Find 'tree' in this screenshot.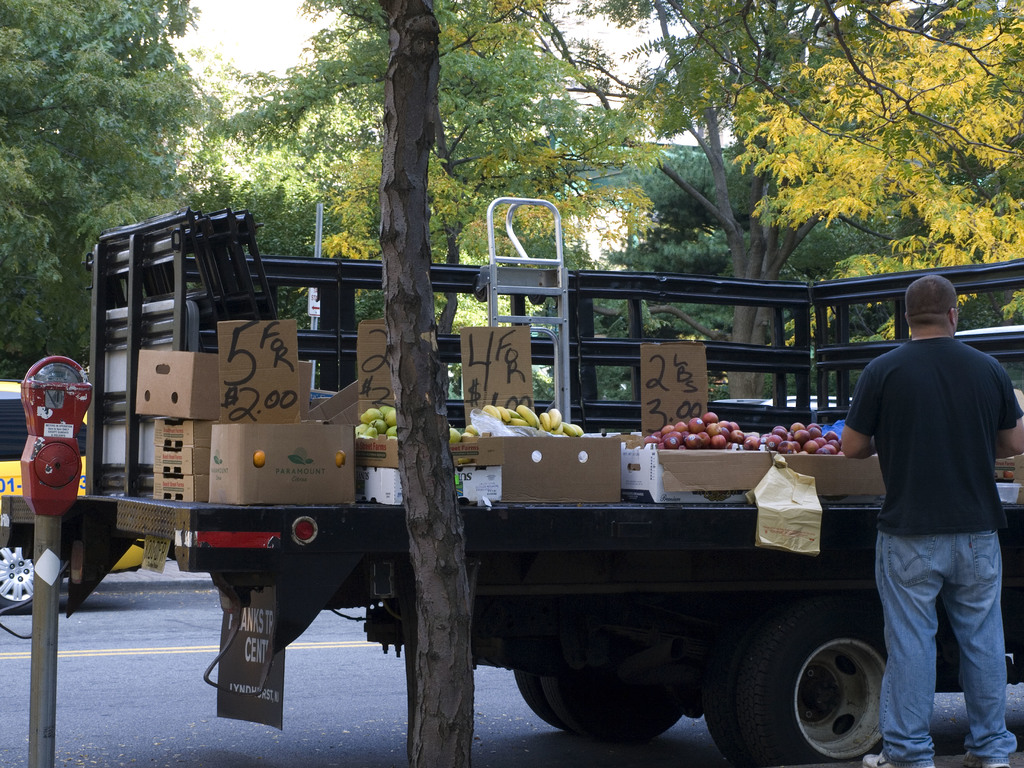
The bounding box for 'tree' is [x1=227, y1=0, x2=660, y2=335].
